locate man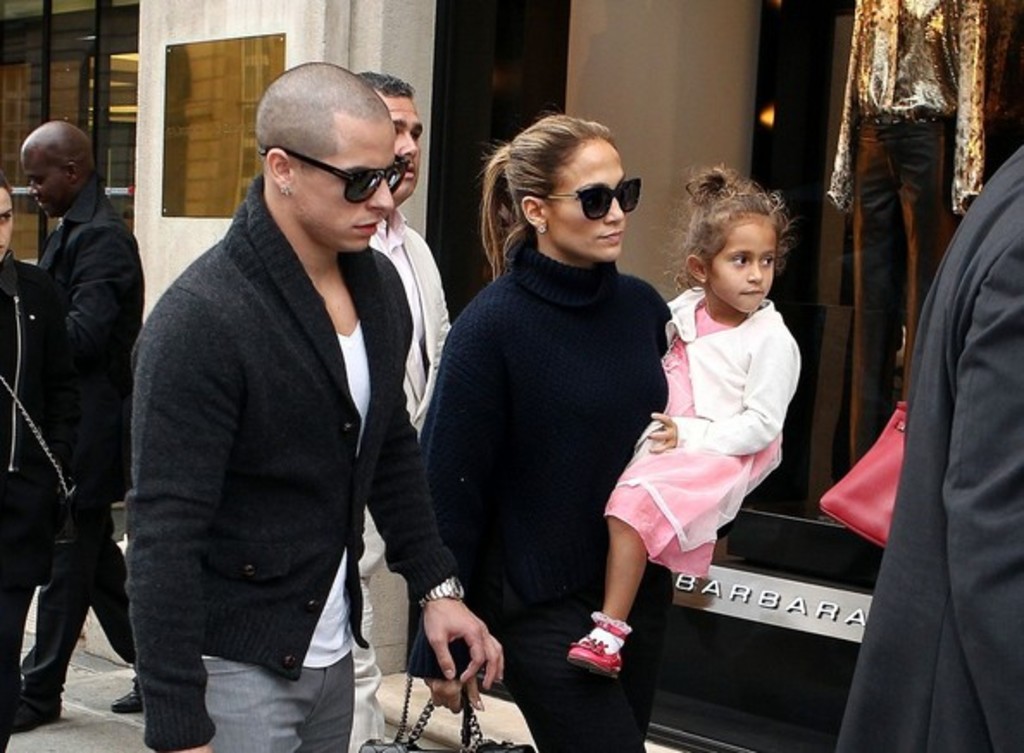
347, 69, 455, 751
